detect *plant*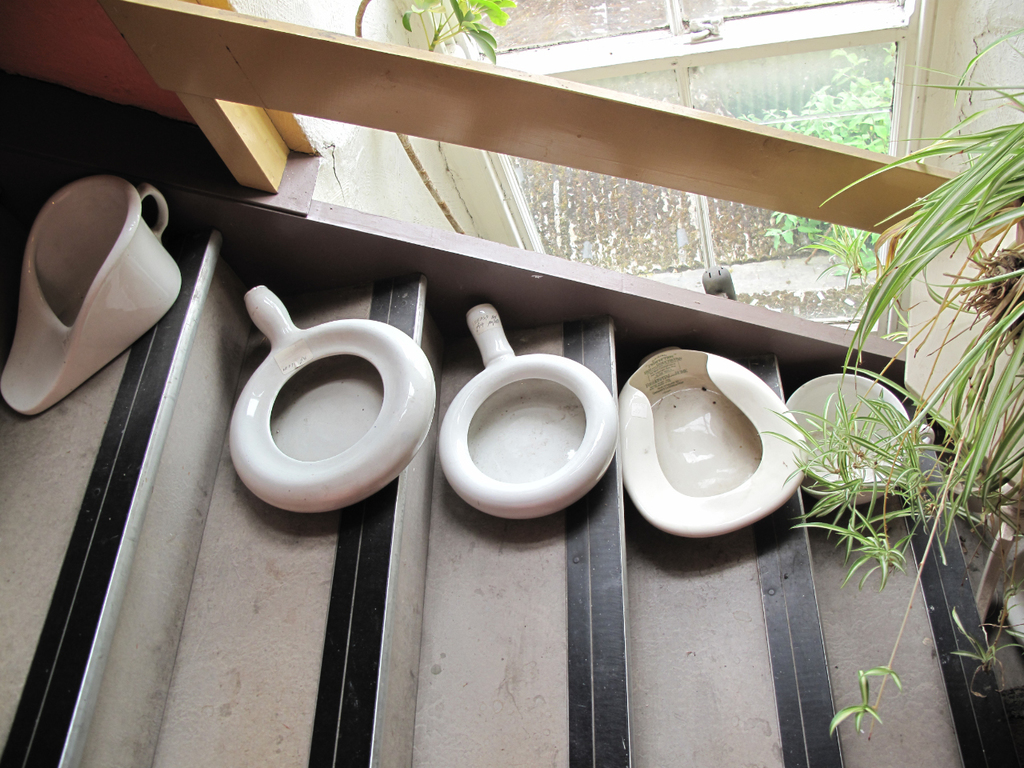
region(399, 0, 509, 62)
